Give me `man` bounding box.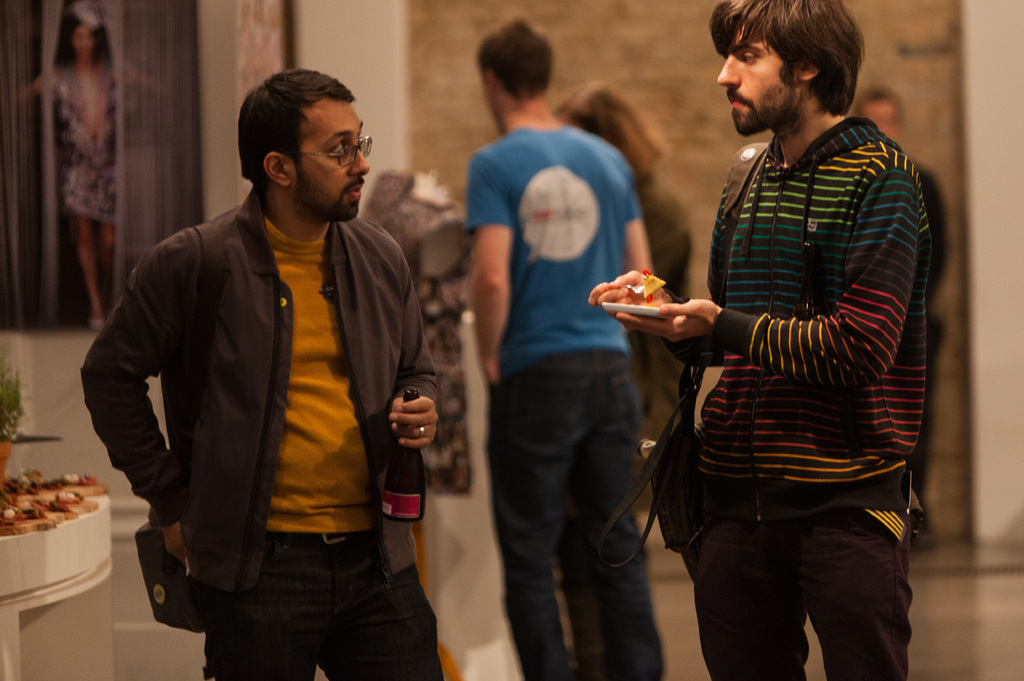
[468,17,654,680].
